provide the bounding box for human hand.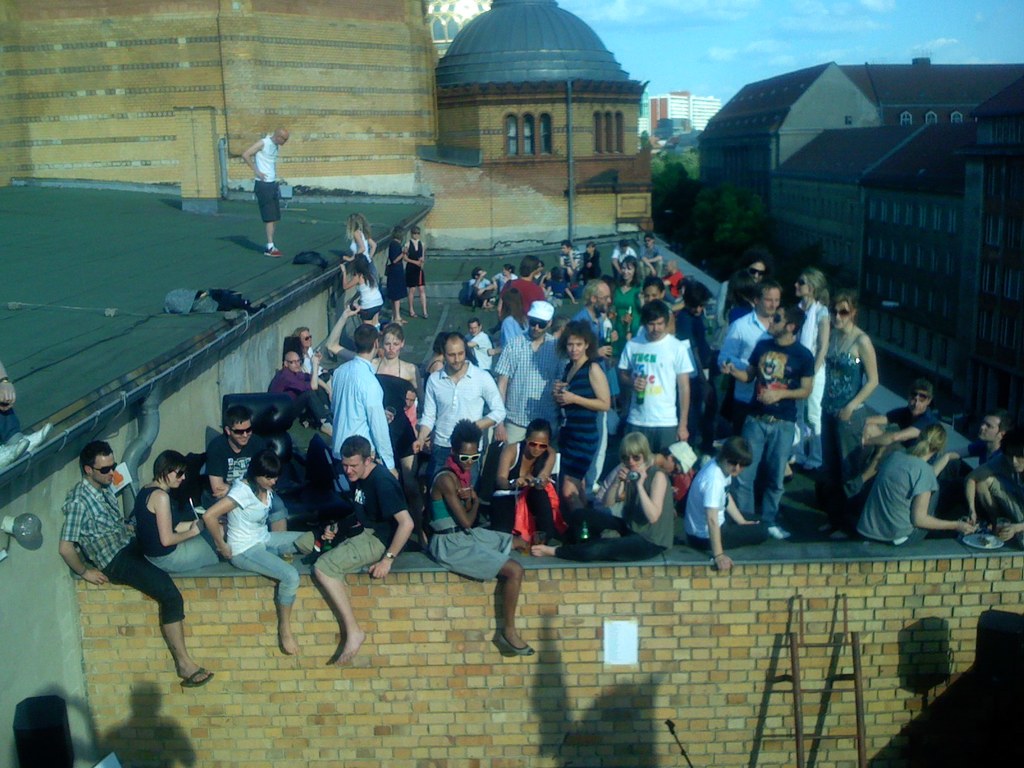
532:479:548:491.
